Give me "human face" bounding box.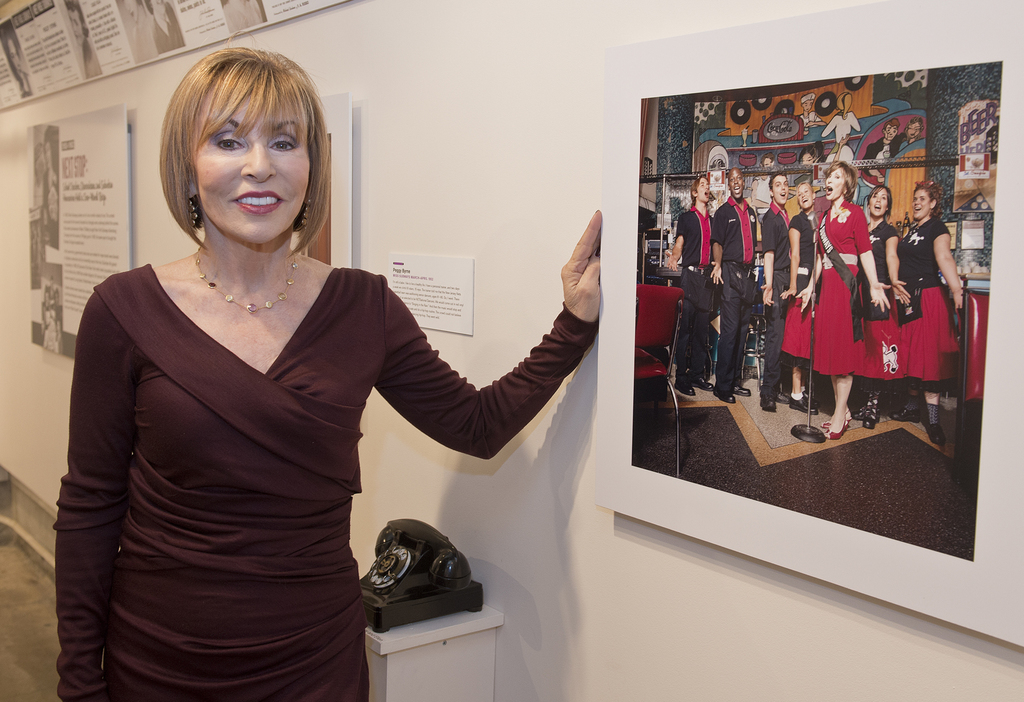
detection(884, 122, 897, 141).
